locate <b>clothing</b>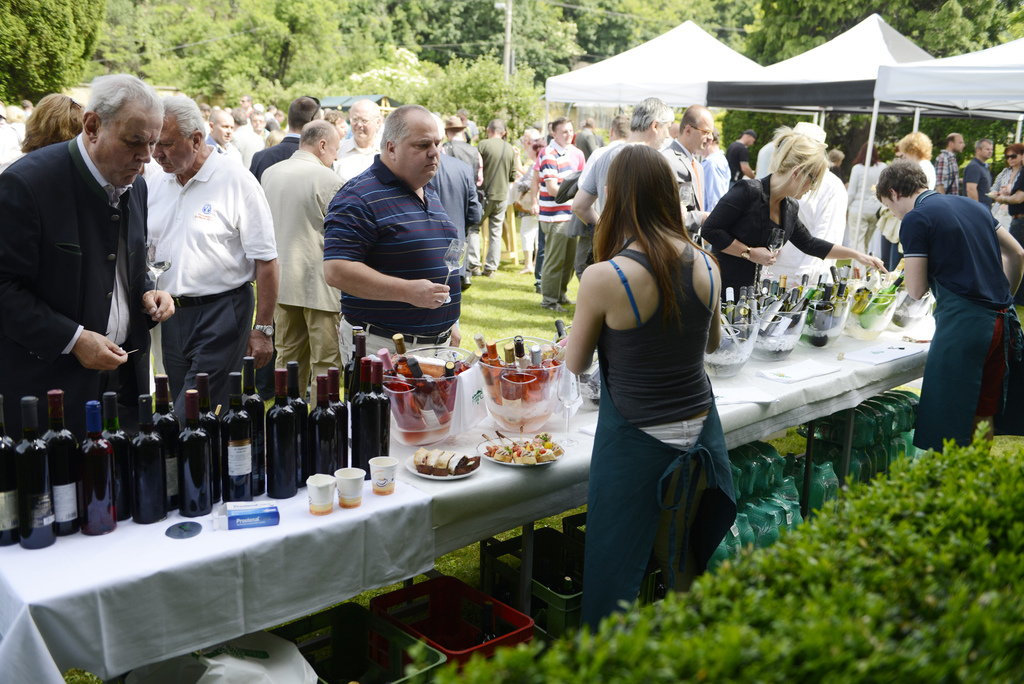
{"left": 892, "top": 141, "right": 1011, "bottom": 452}
